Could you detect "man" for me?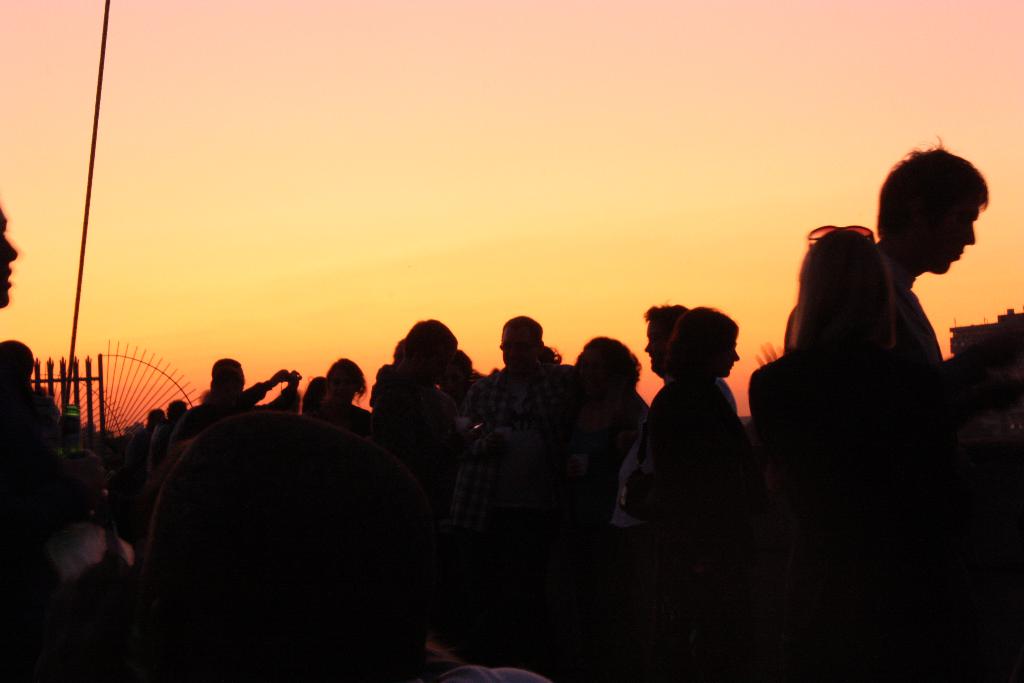
Detection result: select_region(0, 340, 33, 446).
